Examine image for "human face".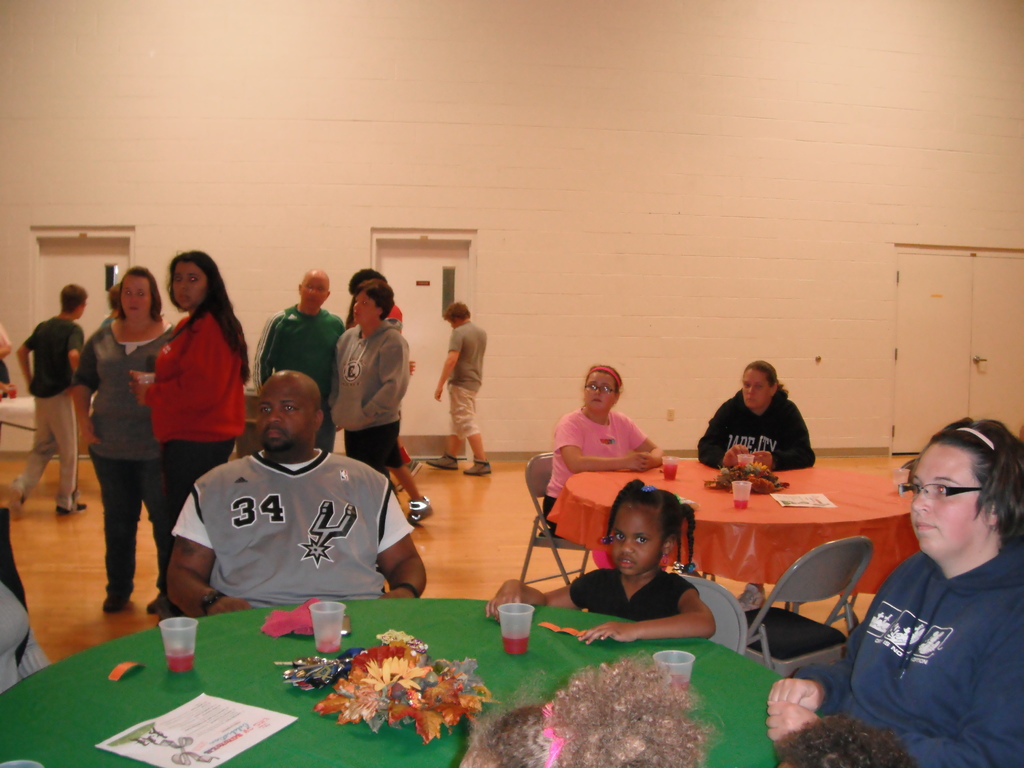
Examination result: 584,367,618,412.
